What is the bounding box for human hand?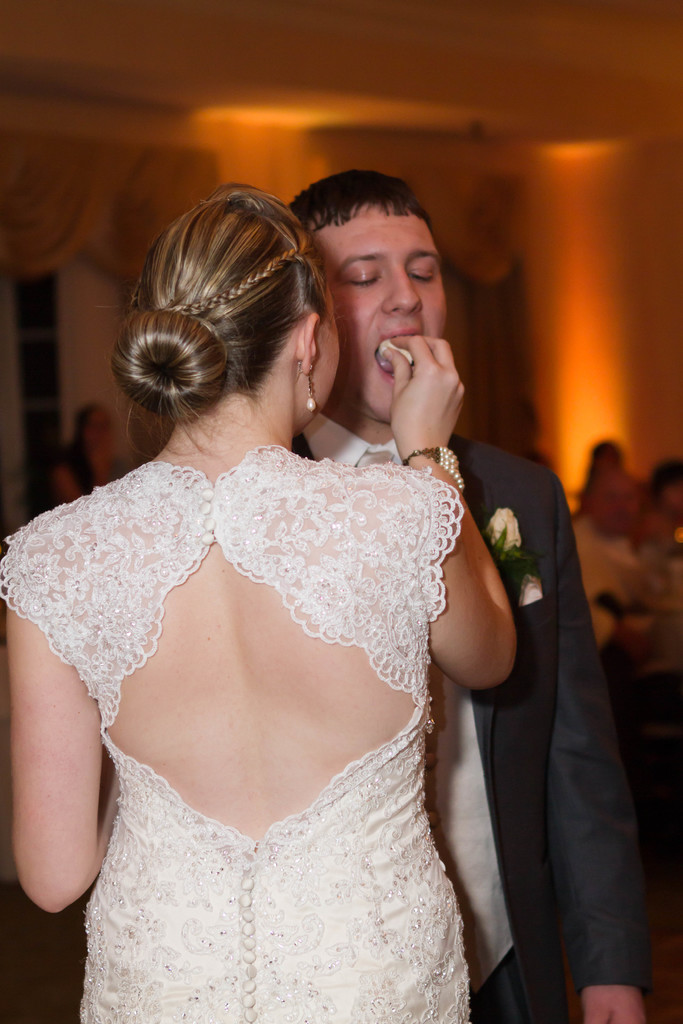
{"x1": 583, "y1": 985, "x2": 650, "y2": 1023}.
